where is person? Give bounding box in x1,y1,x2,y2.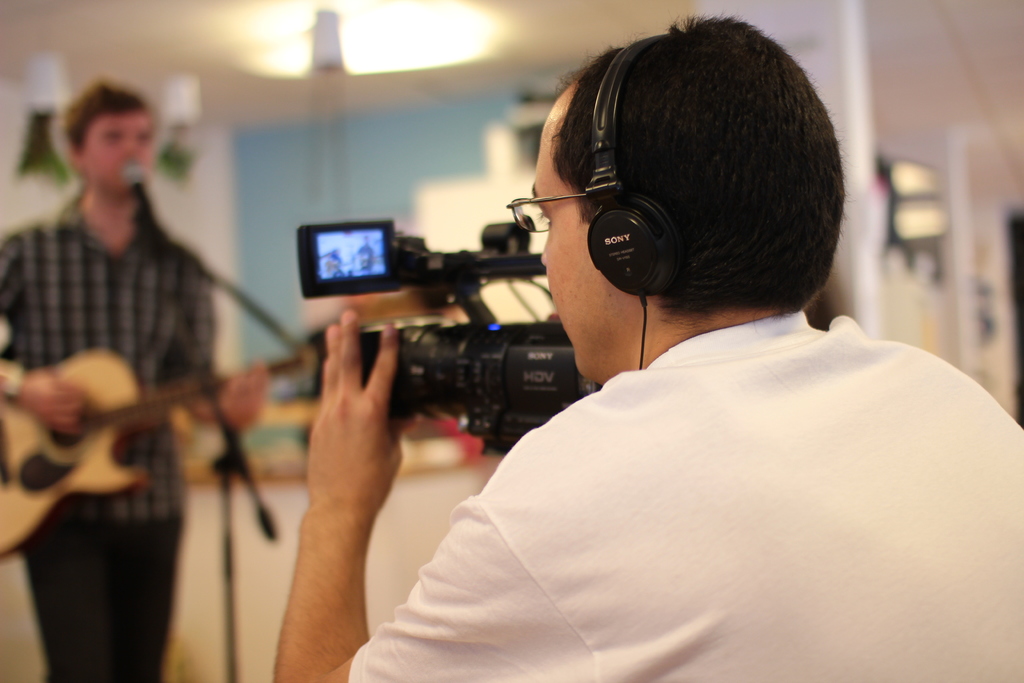
0,86,271,682.
